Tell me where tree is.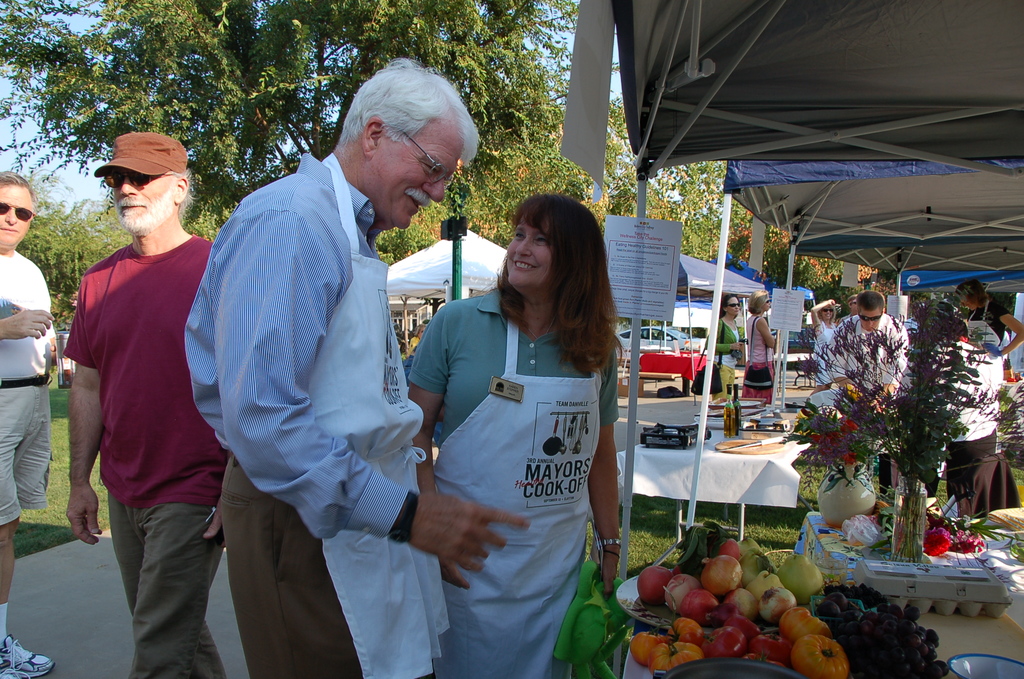
tree is at <box>0,0,571,190</box>.
